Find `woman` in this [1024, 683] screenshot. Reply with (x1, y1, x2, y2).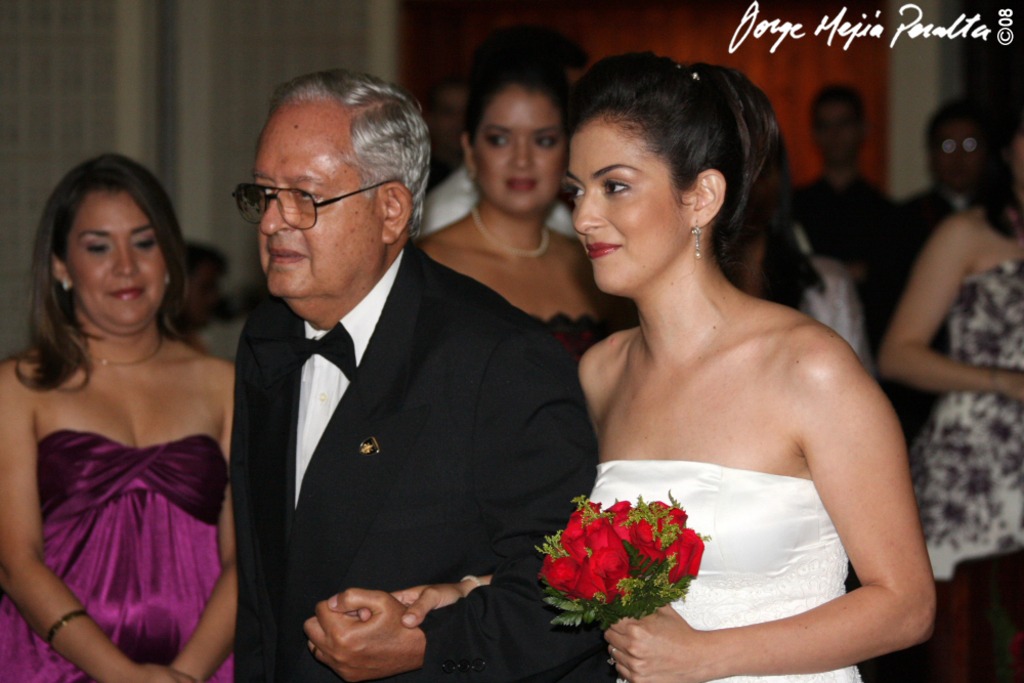
(886, 89, 1023, 682).
